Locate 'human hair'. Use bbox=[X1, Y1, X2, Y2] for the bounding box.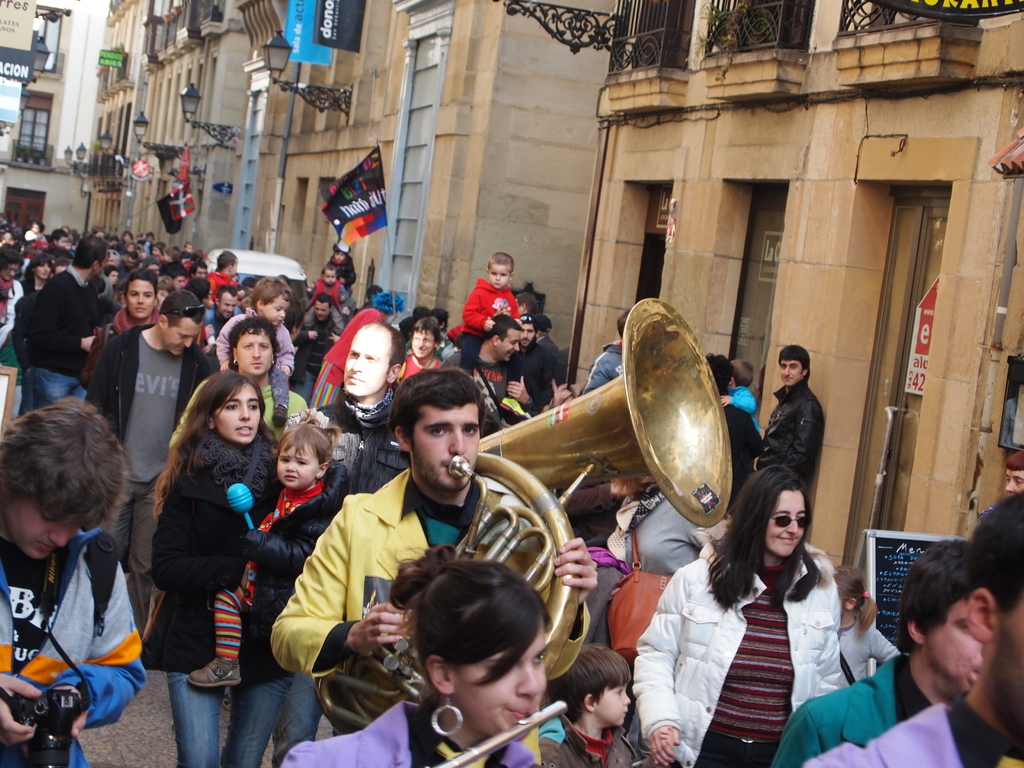
bbox=[515, 294, 536, 309].
